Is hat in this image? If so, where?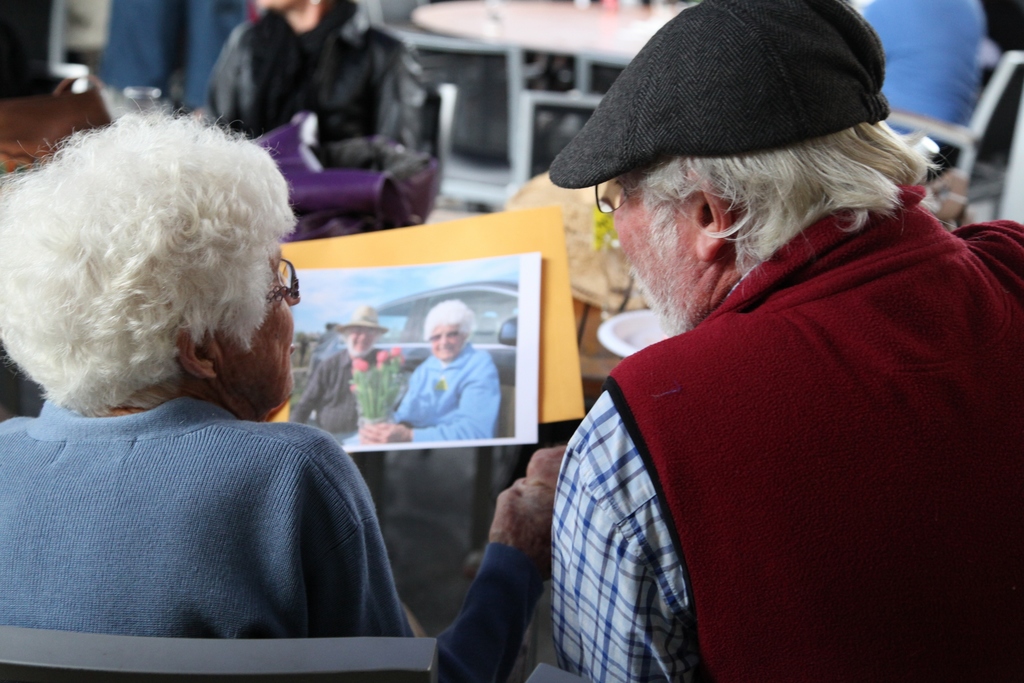
Yes, at x1=545, y1=0, x2=891, y2=193.
